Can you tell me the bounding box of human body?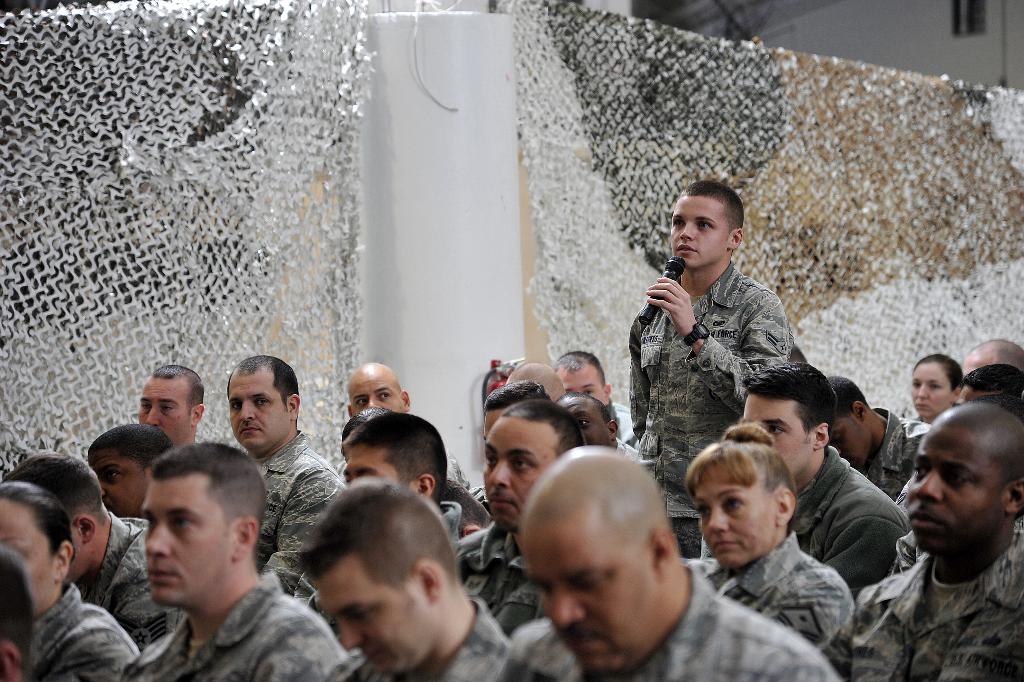
BBox(348, 374, 424, 426).
